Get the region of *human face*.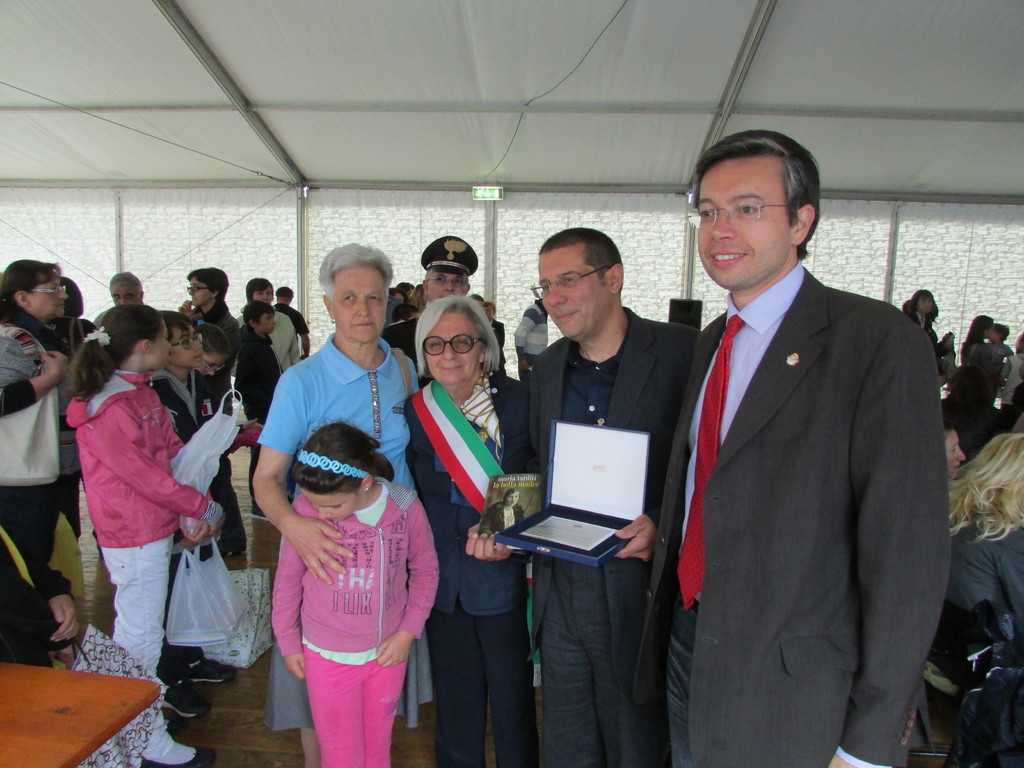
425 310 479 389.
